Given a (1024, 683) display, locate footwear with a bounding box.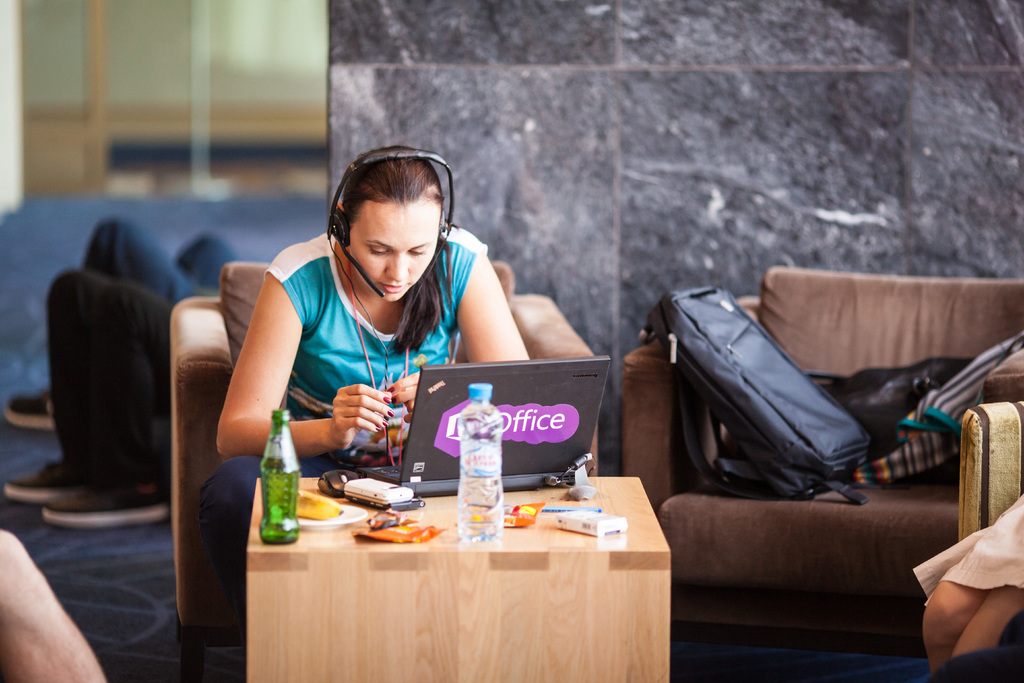
Located: pyautogui.locateOnScreen(6, 390, 56, 431).
